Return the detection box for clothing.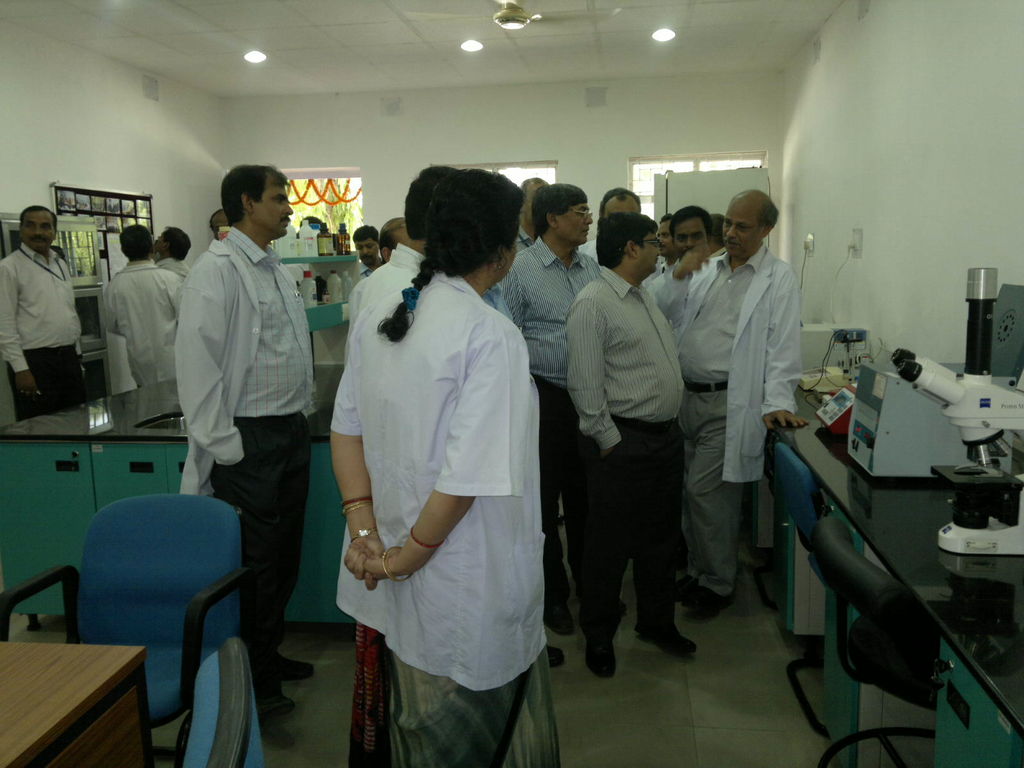
bbox=[565, 276, 677, 654].
